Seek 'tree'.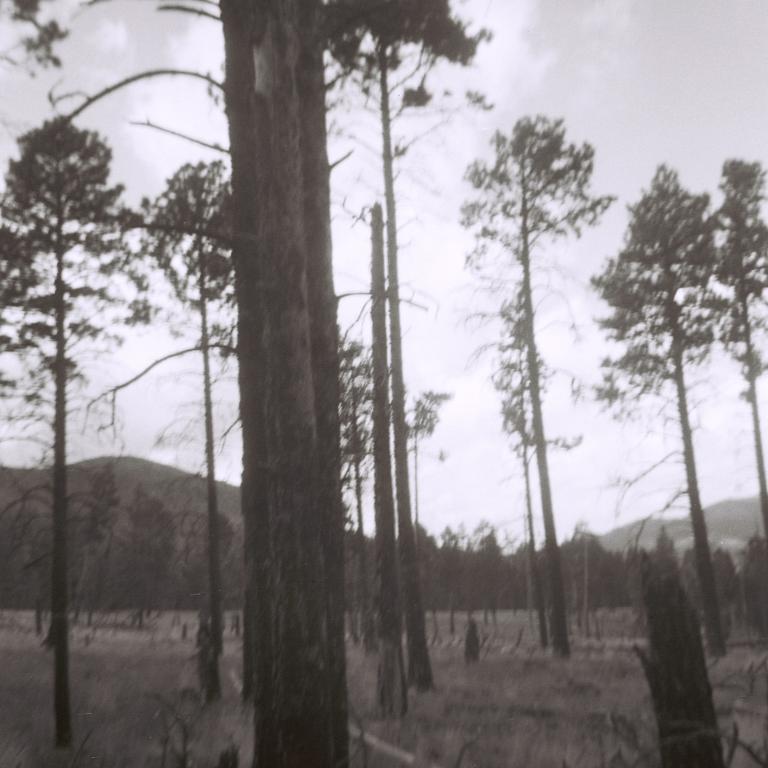
Rect(339, 323, 455, 652).
